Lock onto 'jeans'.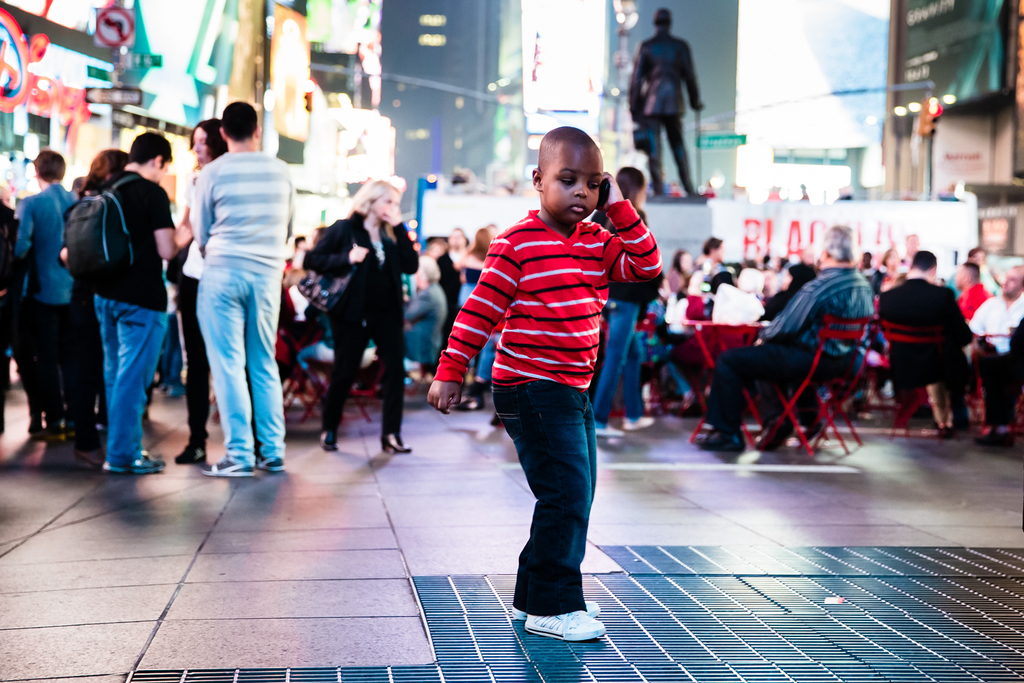
Locked: [33, 302, 94, 431].
